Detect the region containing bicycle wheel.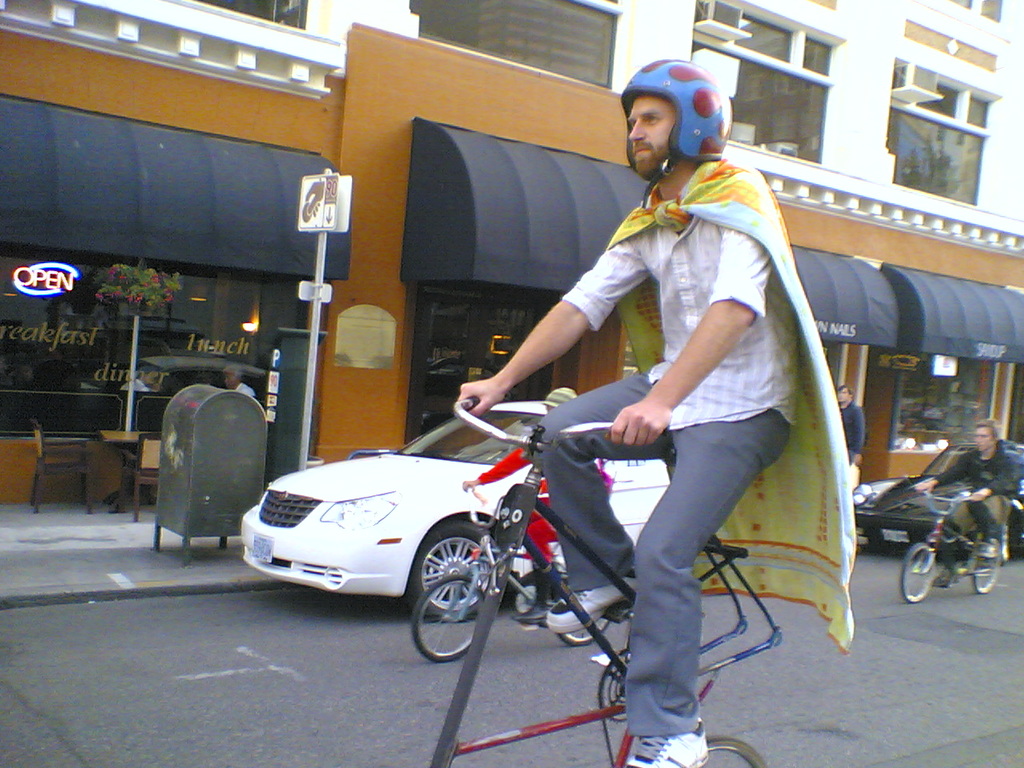
902, 543, 939, 606.
